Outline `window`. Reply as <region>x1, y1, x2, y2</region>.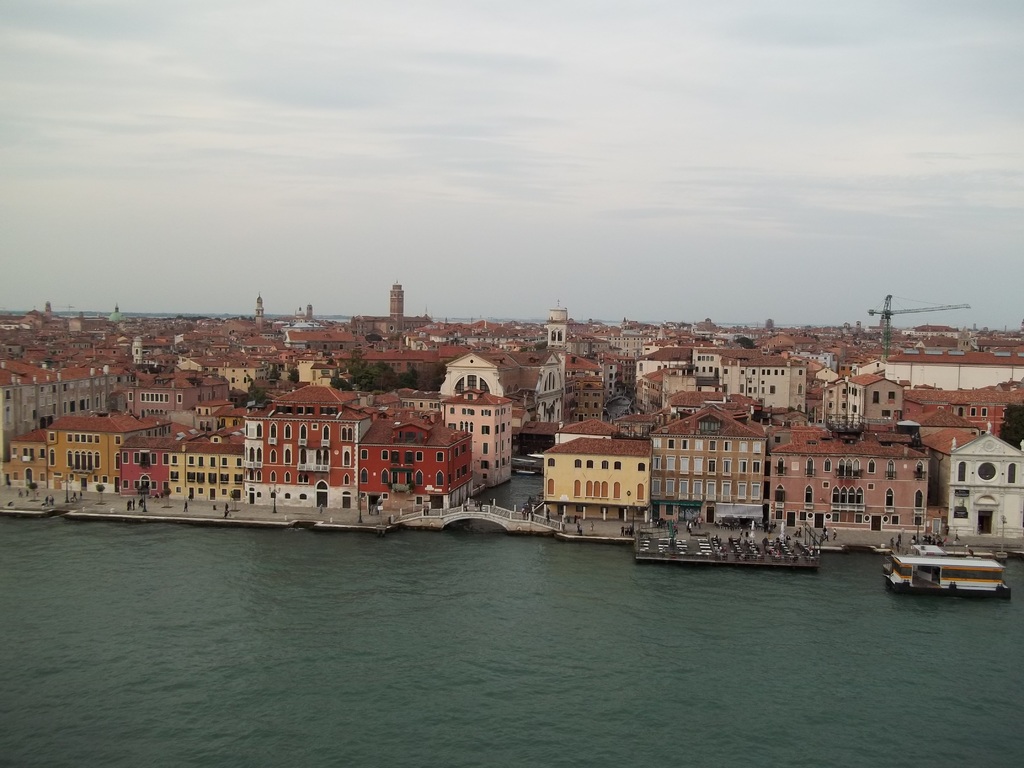
<region>586, 459, 593, 468</region>.
